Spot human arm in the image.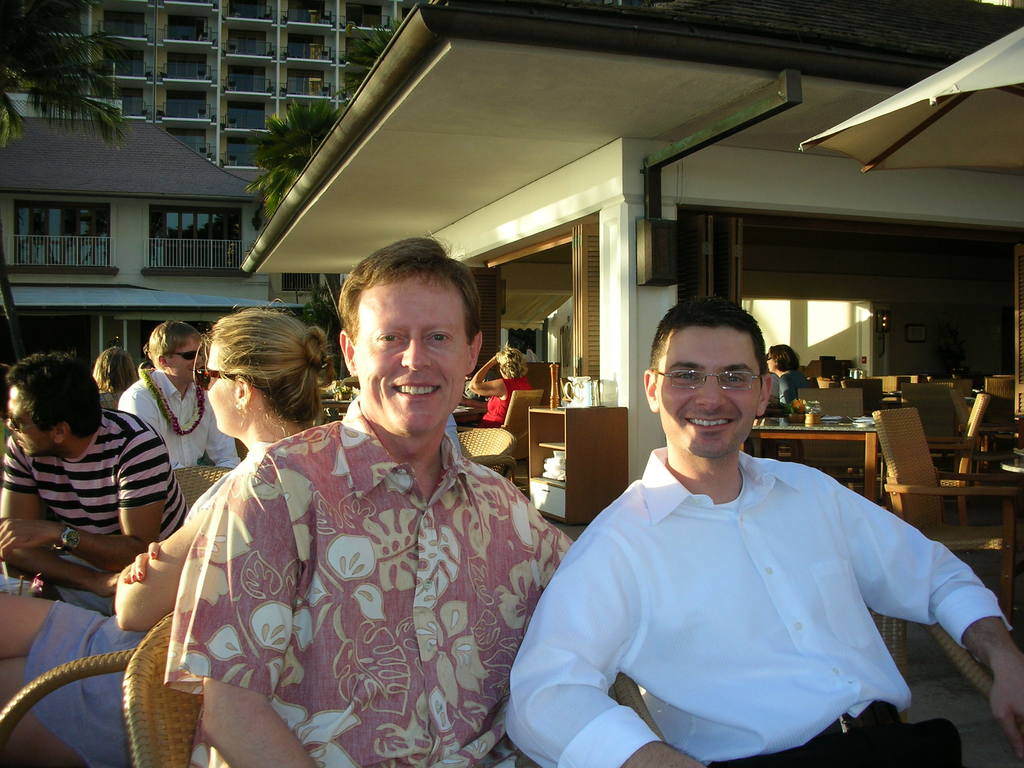
human arm found at rect(0, 430, 174, 577).
